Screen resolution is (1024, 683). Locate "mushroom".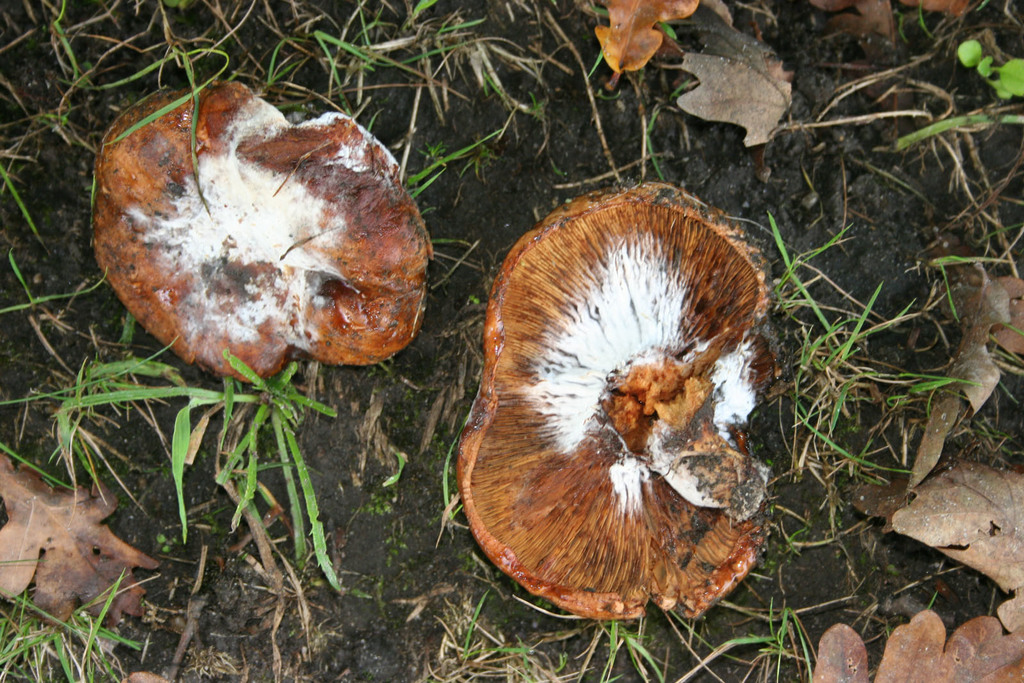
95 79 424 389.
